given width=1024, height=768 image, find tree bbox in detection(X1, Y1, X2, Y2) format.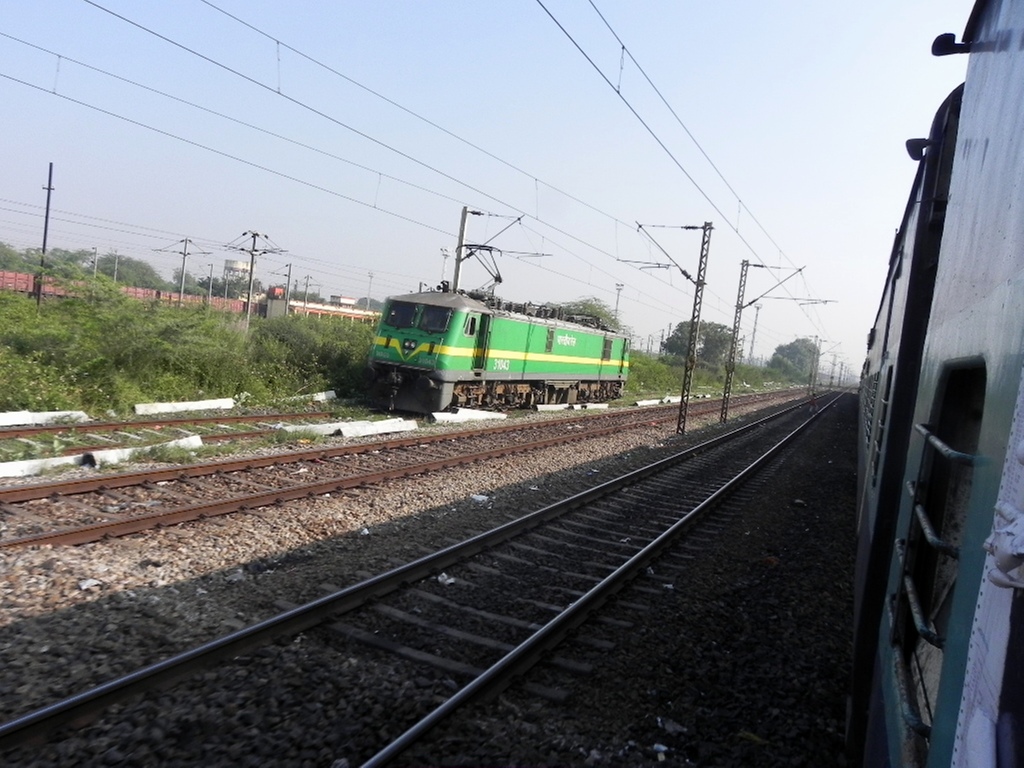
detection(554, 294, 625, 342).
